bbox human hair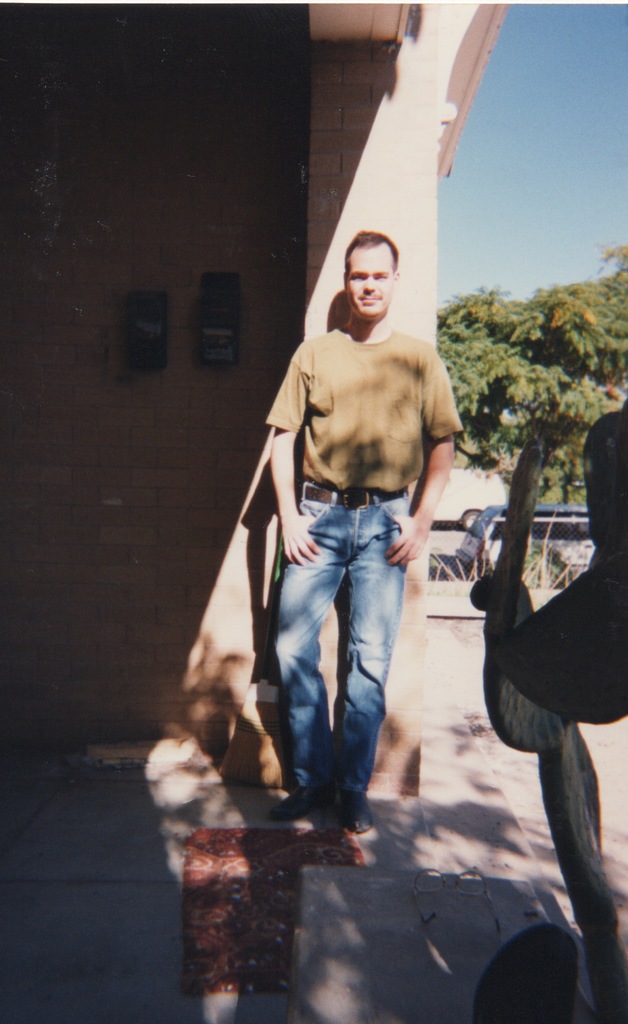
box(345, 224, 403, 271)
